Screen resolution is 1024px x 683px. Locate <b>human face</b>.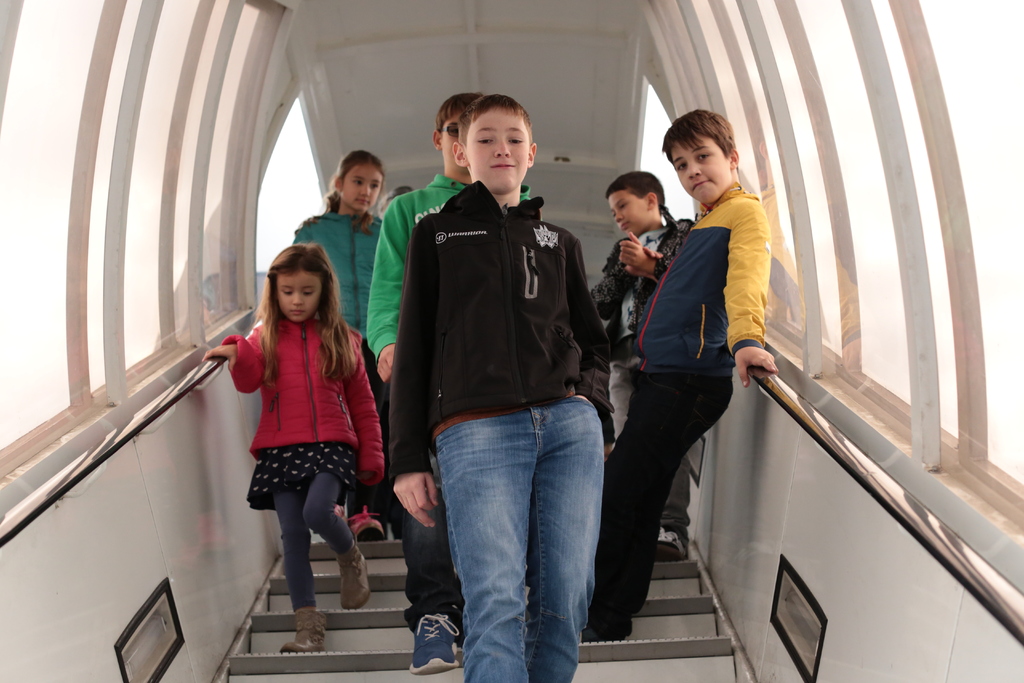
<box>610,190,650,238</box>.
